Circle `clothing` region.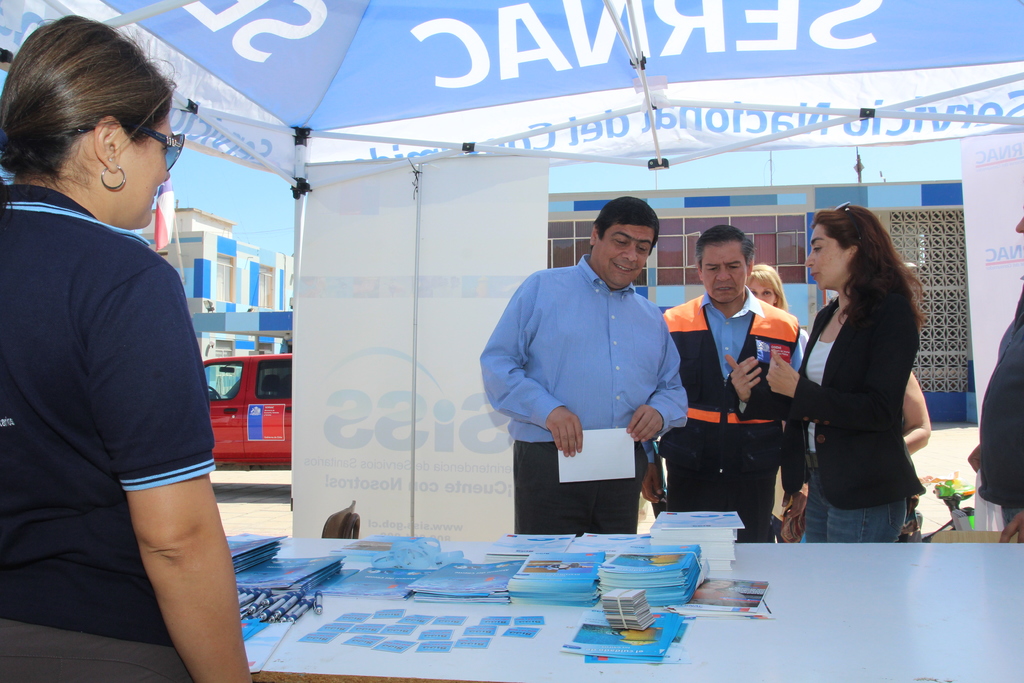
Region: (975, 285, 1023, 539).
